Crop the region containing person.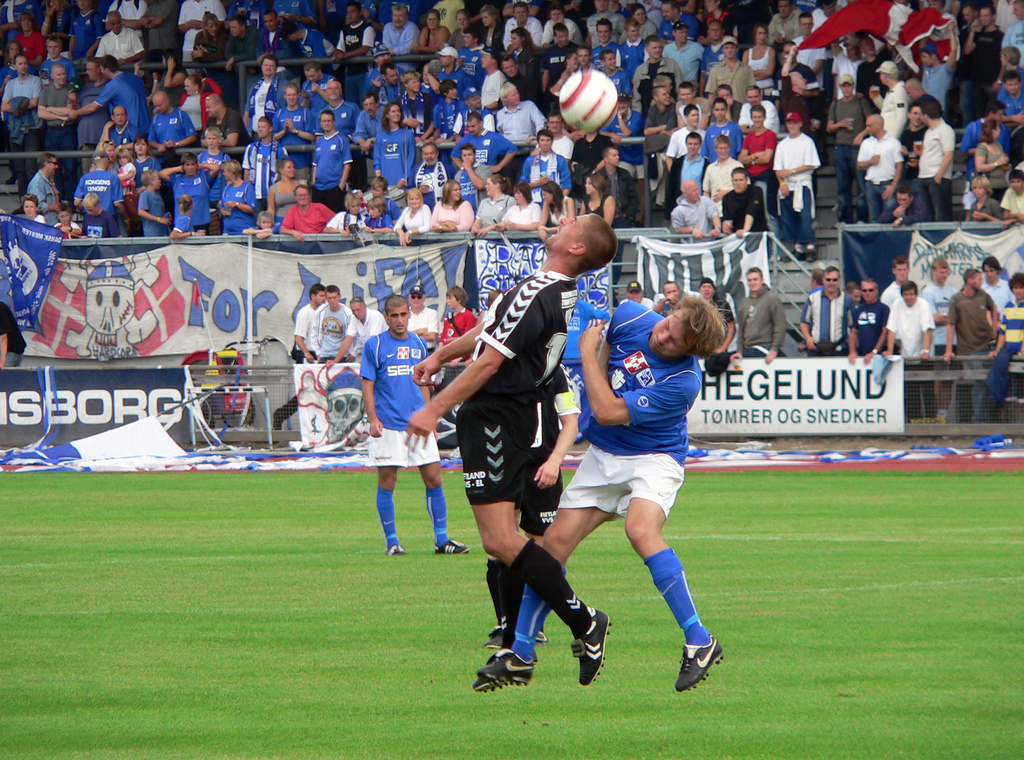
Crop region: pyautogui.locateOnScreen(482, 289, 731, 700).
